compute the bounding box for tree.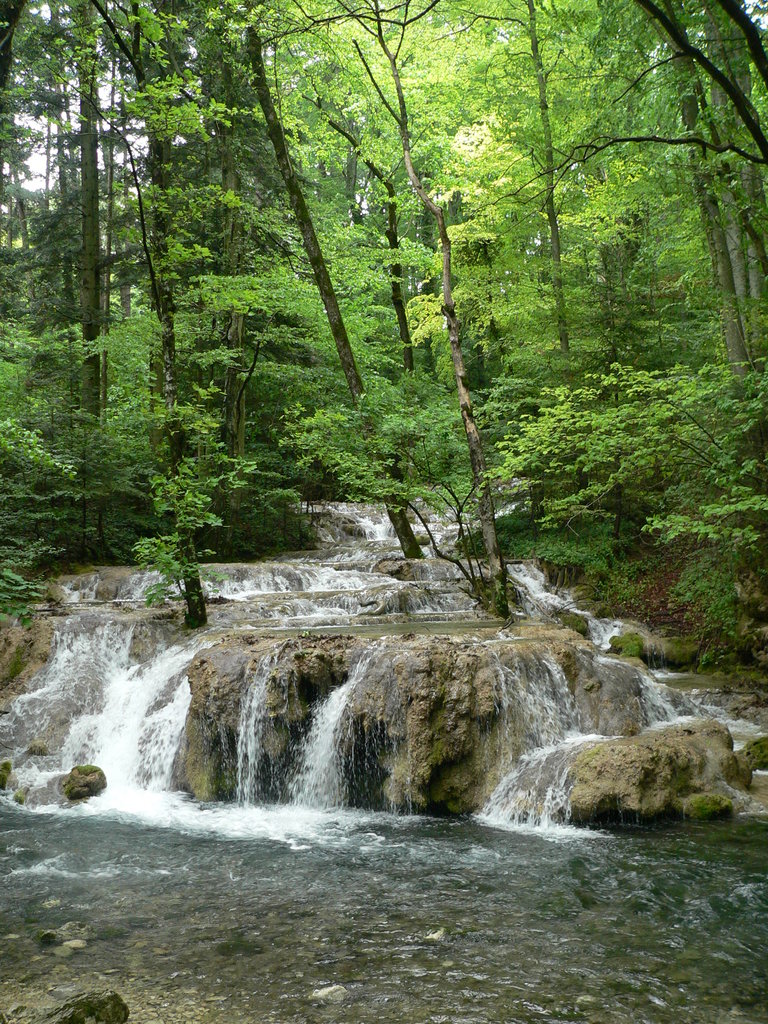
x1=629 y1=1 x2=767 y2=495.
